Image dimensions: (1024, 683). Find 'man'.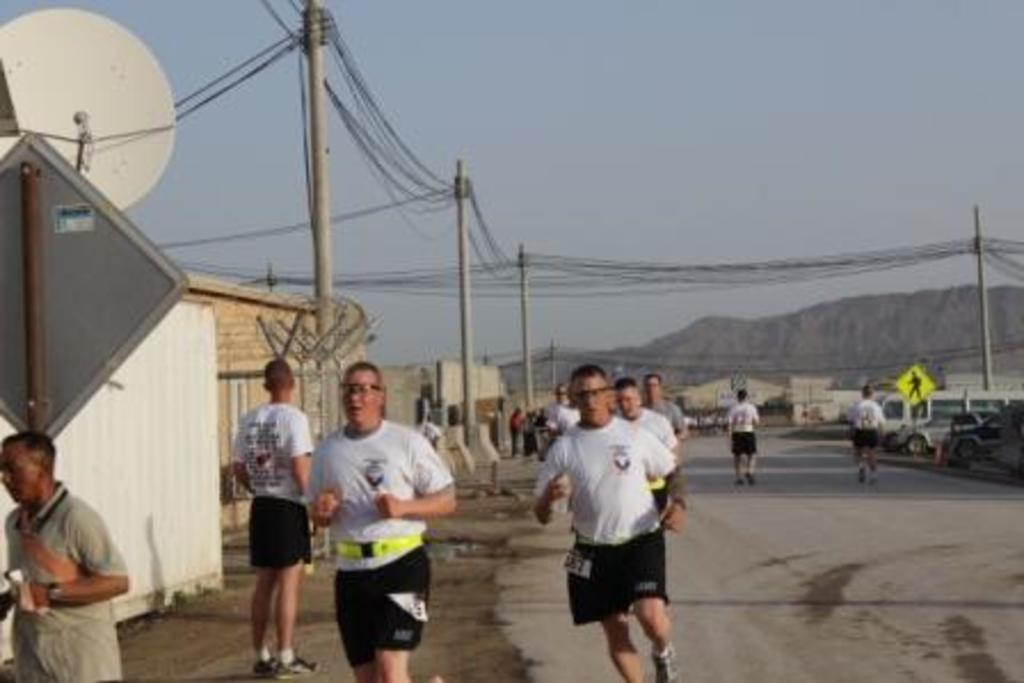
727, 377, 757, 482.
